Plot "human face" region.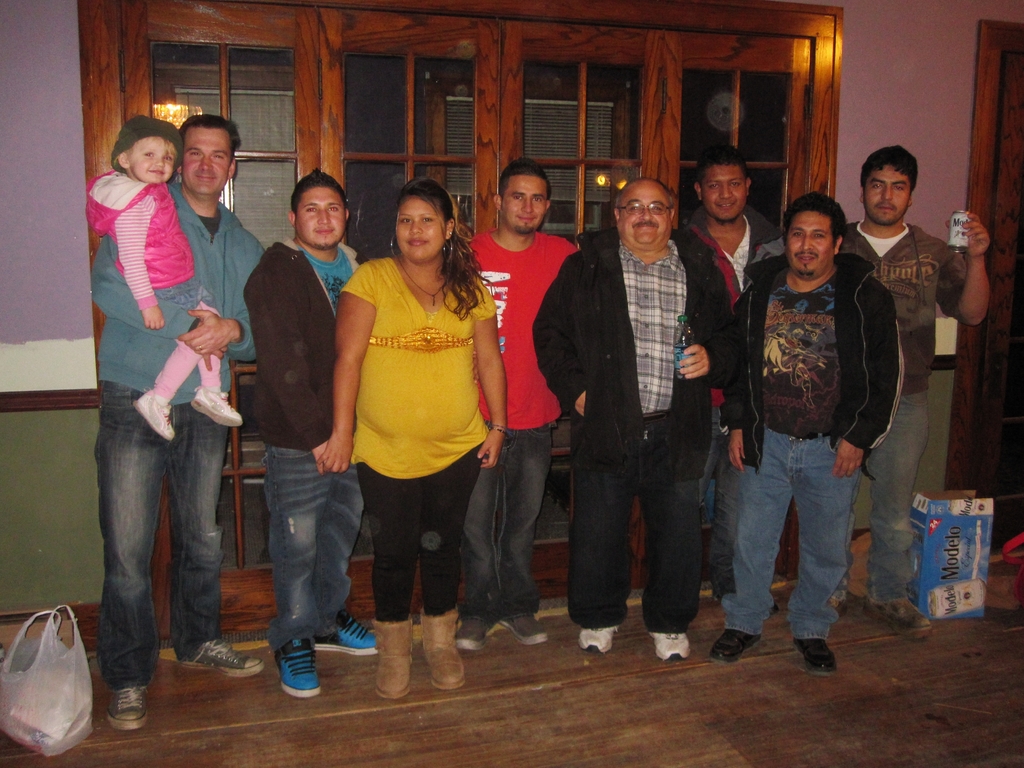
Plotted at [left=499, top=173, right=551, bottom=234].
